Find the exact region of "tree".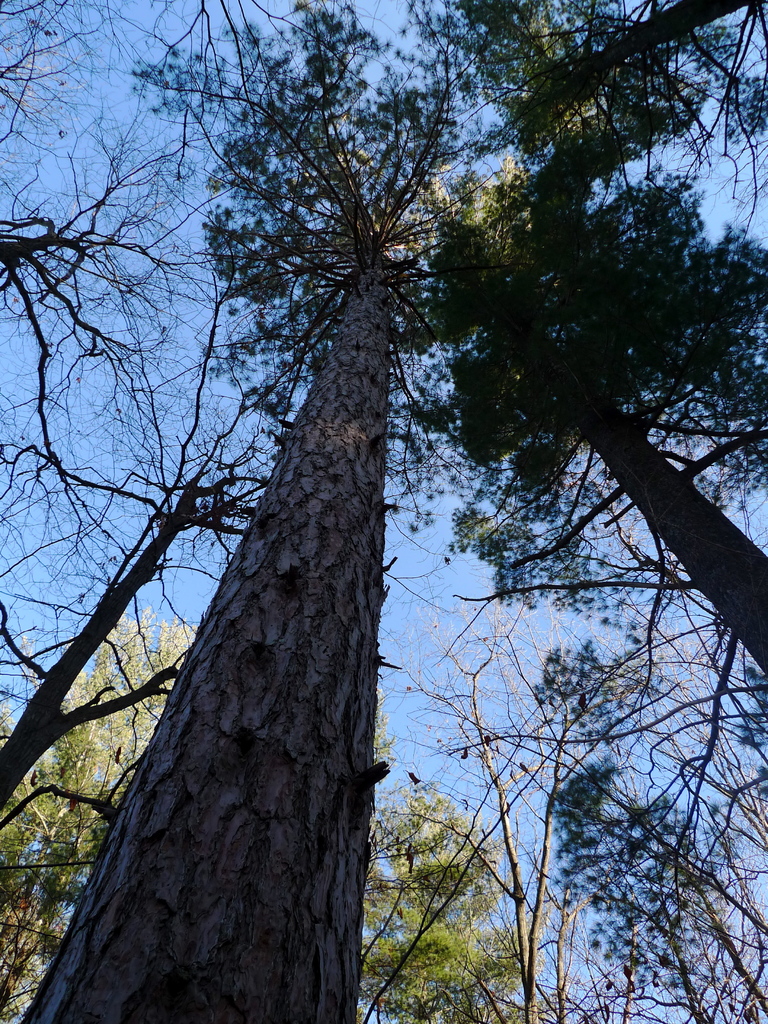
Exact region: Rect(352, 700, 596, 1023).
